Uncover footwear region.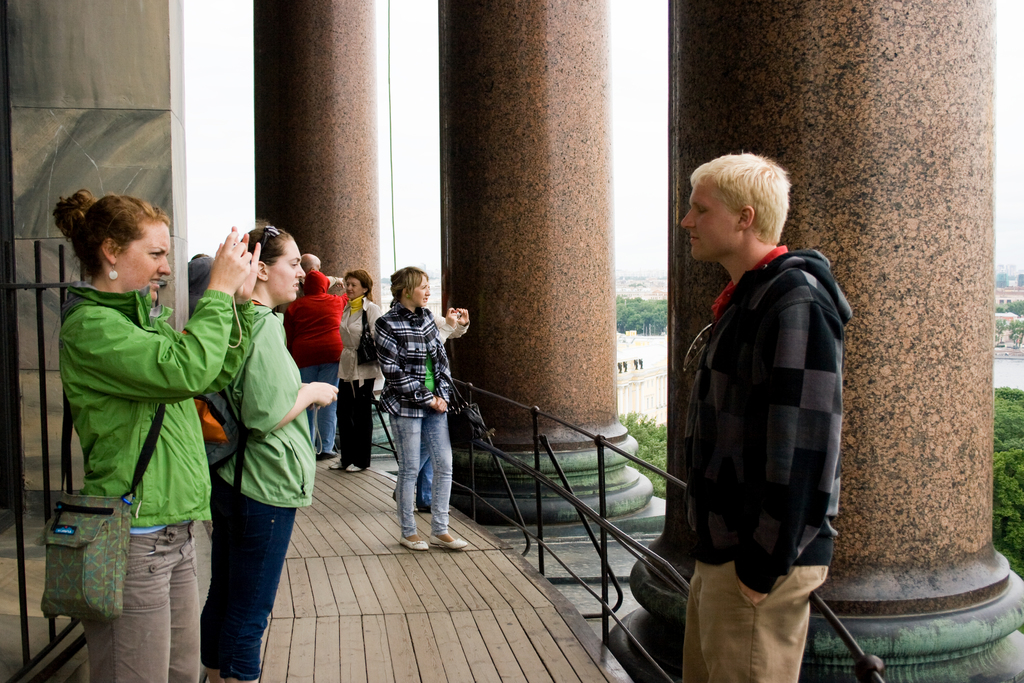
Uncovered: BBox(323, 456, 349, 471).
